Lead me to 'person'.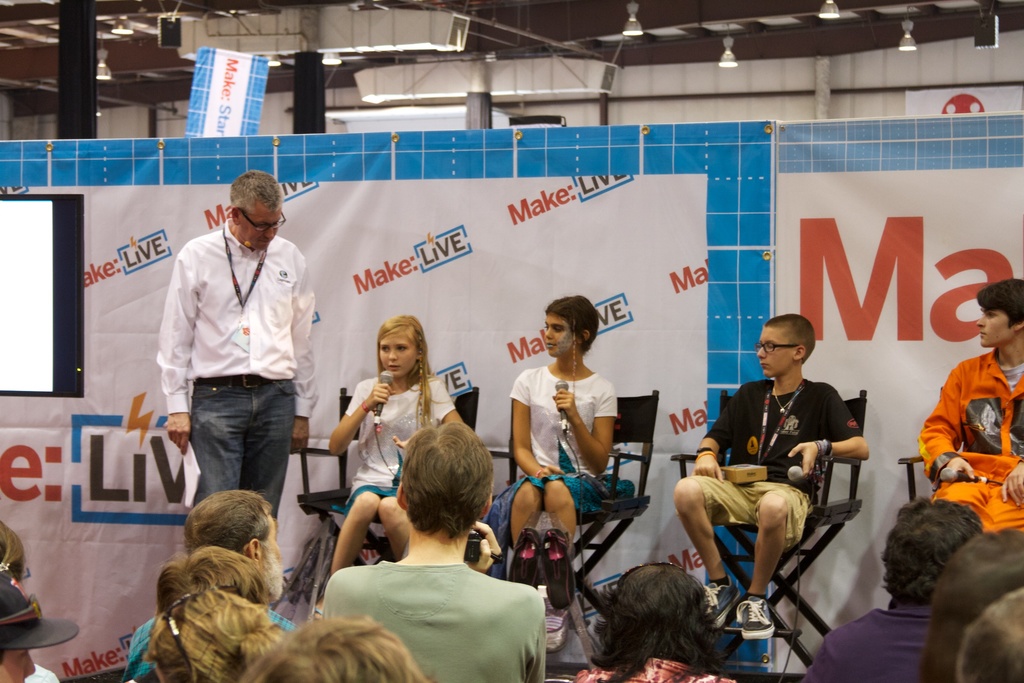
Lead to [x1=152, y1=168, x2=317, y2=533].
